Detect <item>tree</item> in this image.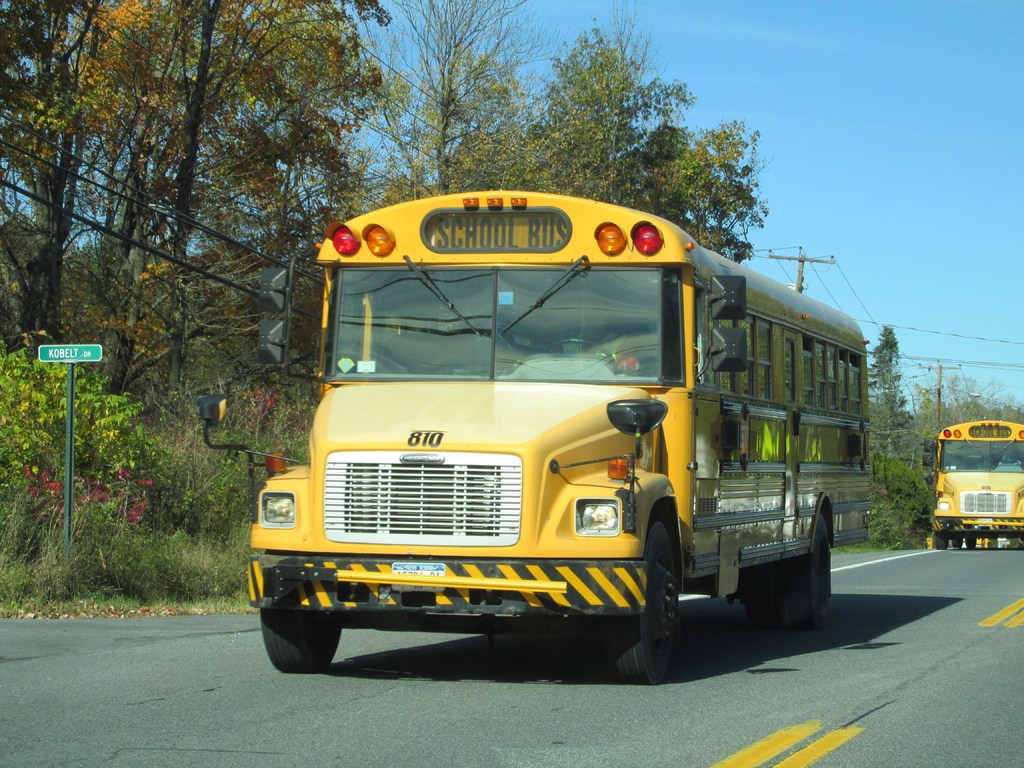
Detection: (324,0,562,197).
